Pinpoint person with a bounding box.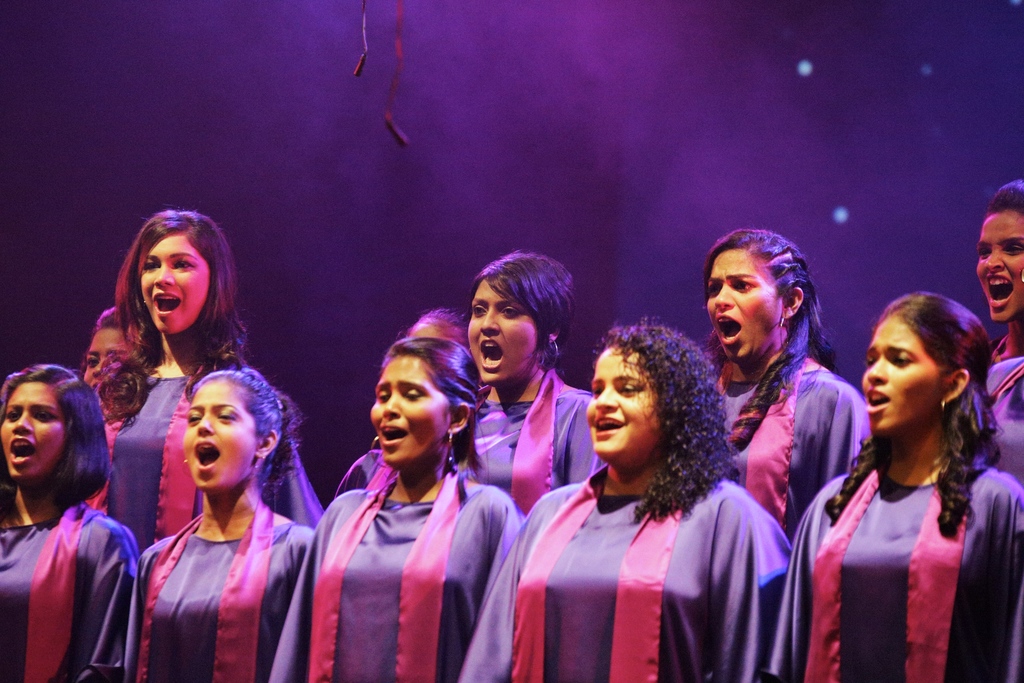
(x1=701, y1=225, x2=867, y2=543).
